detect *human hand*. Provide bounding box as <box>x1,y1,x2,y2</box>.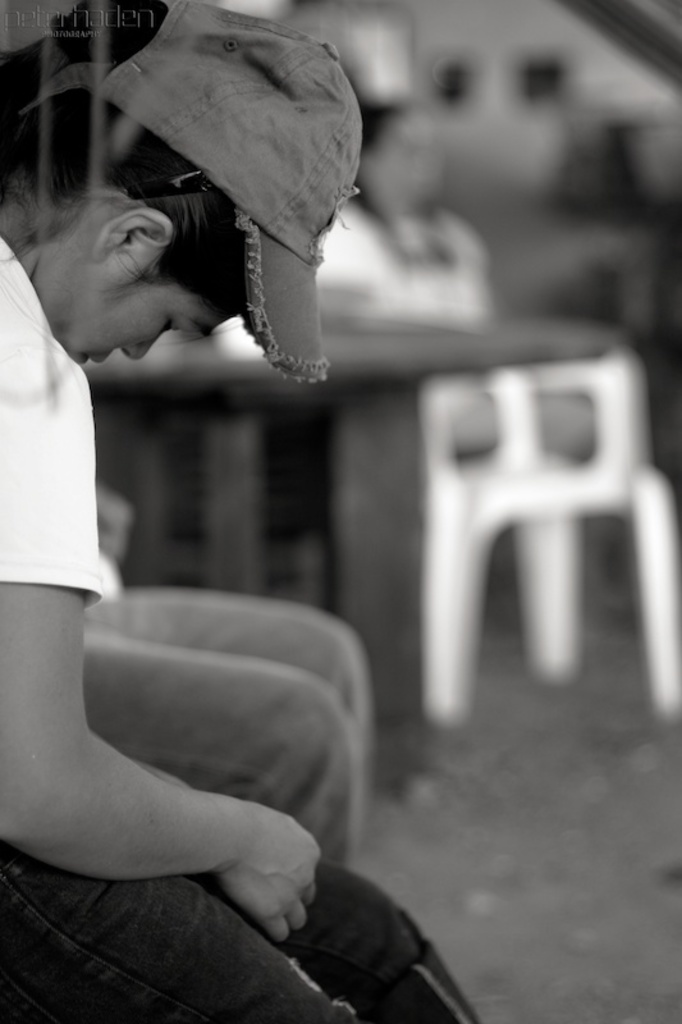
<box>132,774,345,943</box>.
